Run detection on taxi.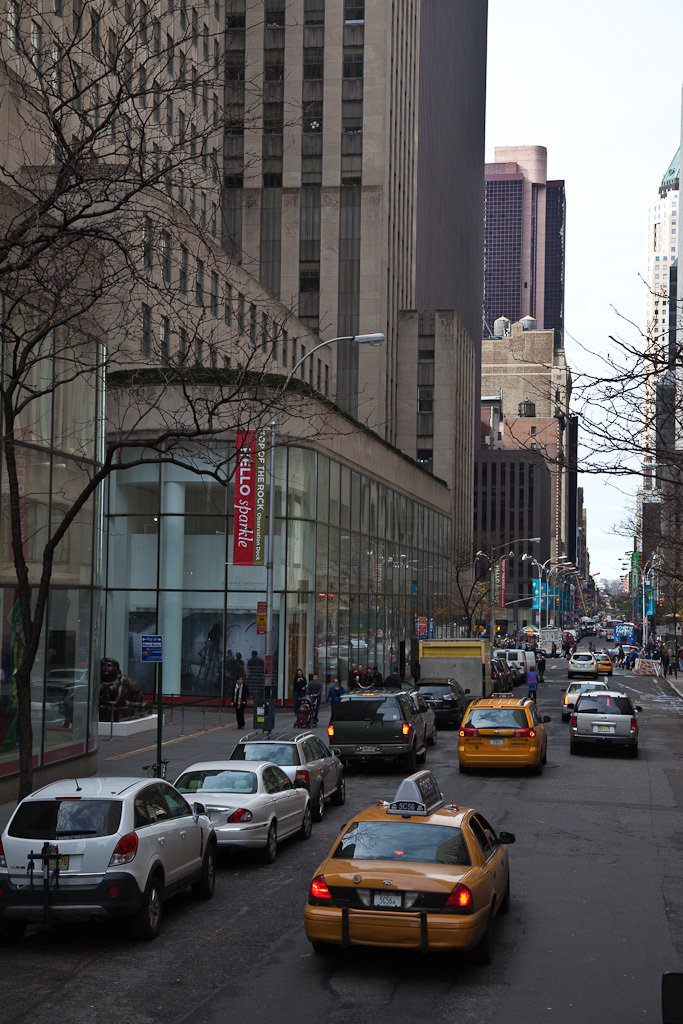
Result: 305,766,517,974.
